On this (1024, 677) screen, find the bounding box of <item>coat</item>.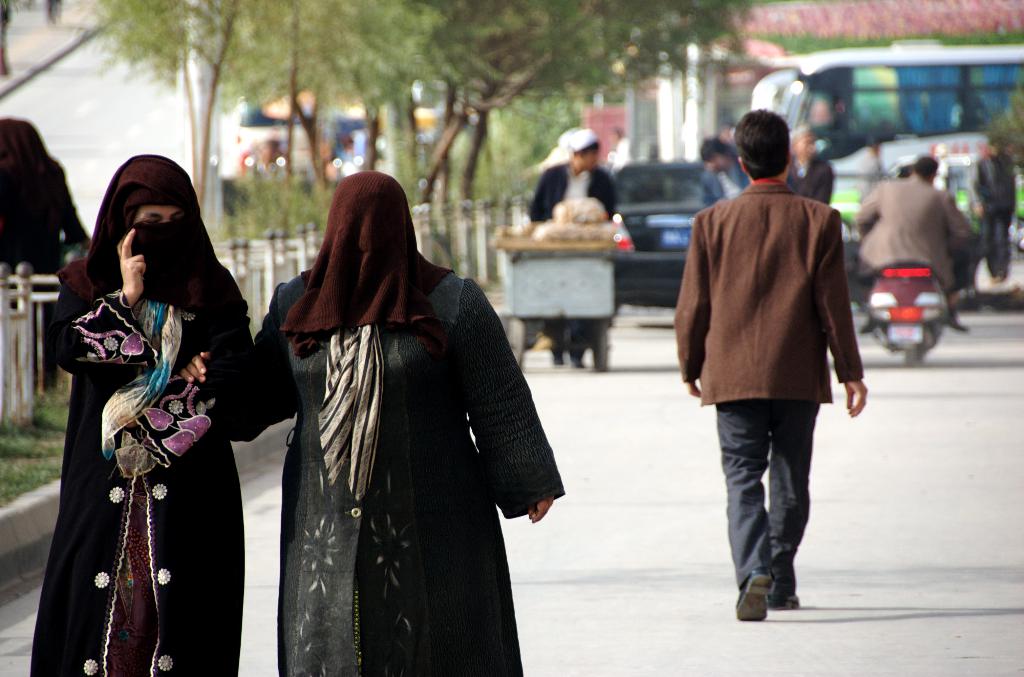
Bounding box: <bbox>267, 191, 512, 624</bbox>.
